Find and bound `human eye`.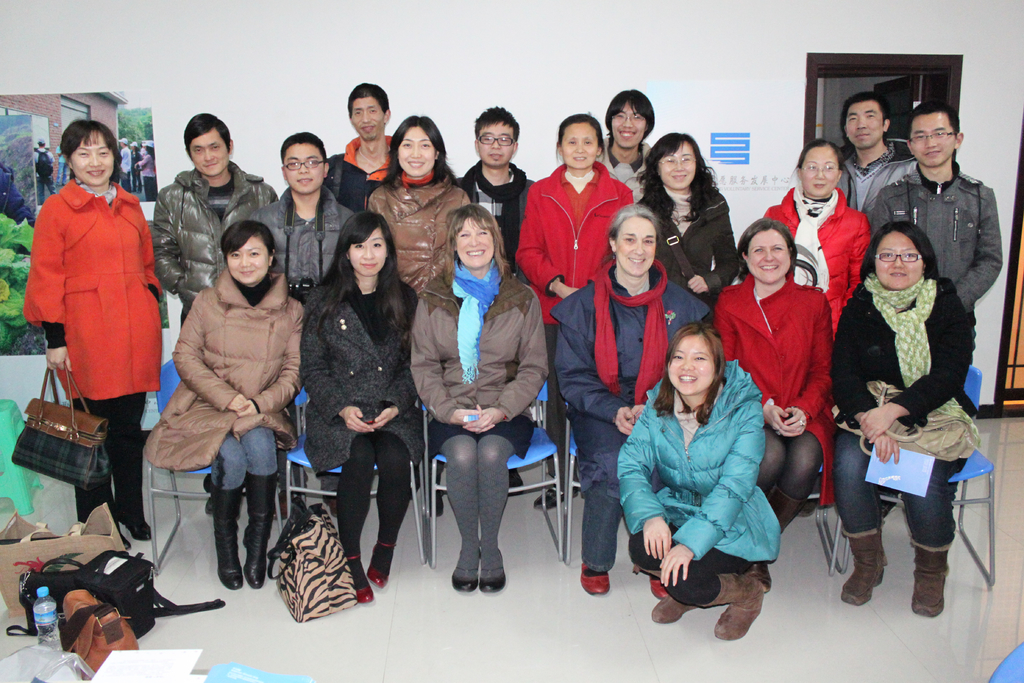
Bound: bbox=[353, 110, 360, 117].
